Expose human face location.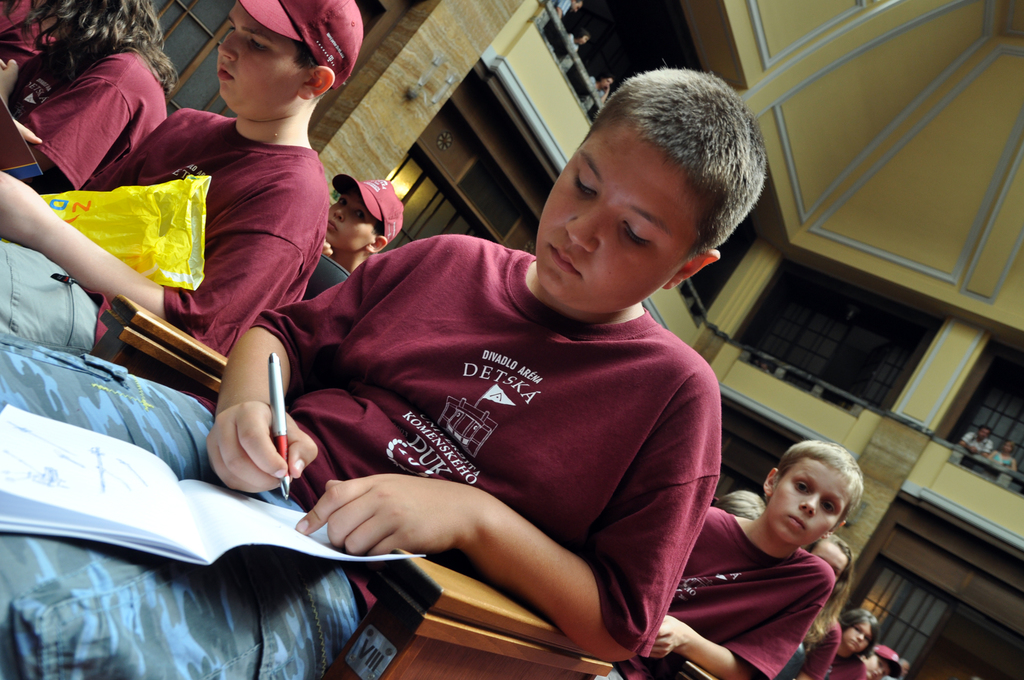
Exposed at select_region(328, 190, 375, 252).
